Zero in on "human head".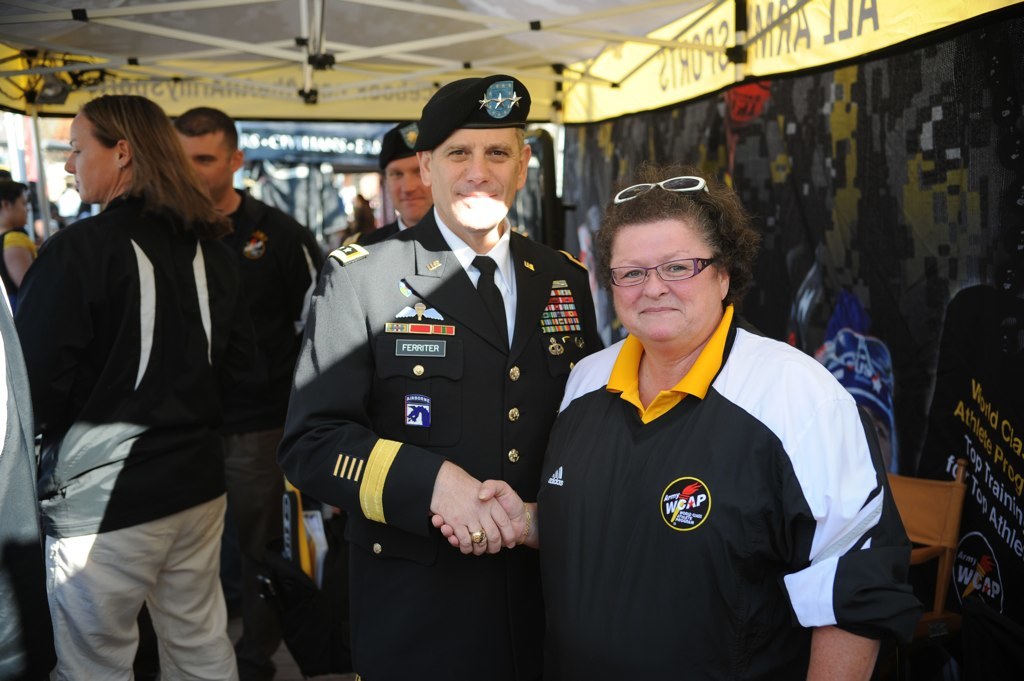
Zeroed in: <region>0, 174, 32, 230</region>.
